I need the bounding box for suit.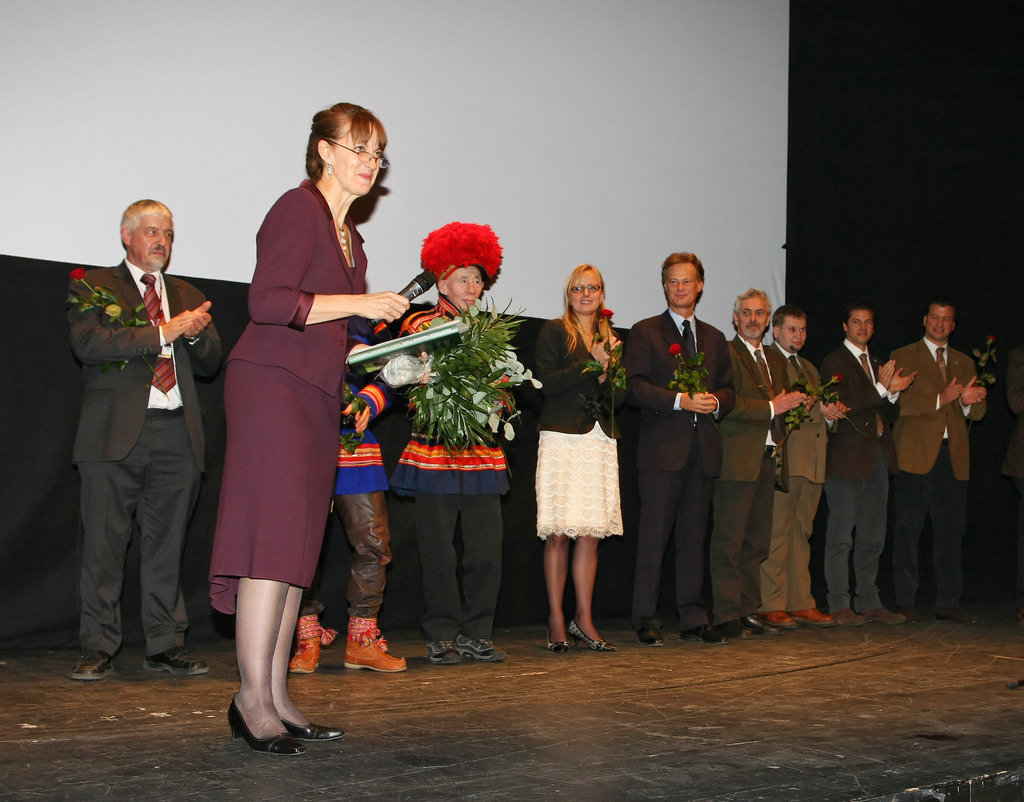
Here it is: (x1=820, y1=340, x2=899, y2=605).
